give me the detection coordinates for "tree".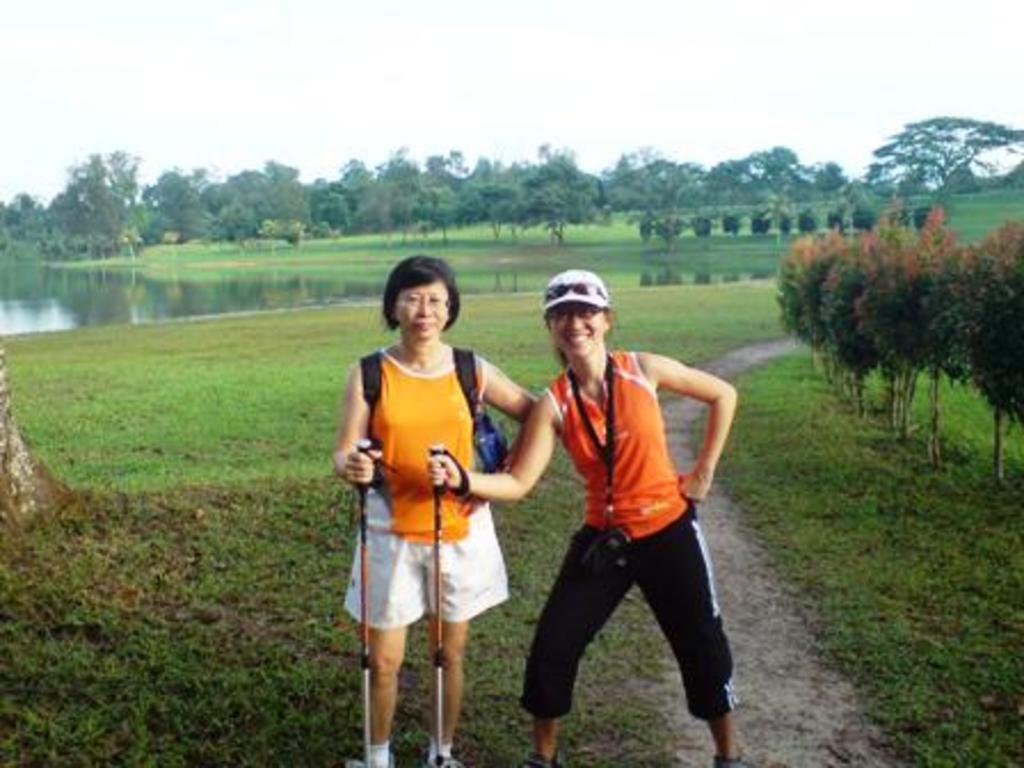
select_region(425, 144, 530, 254).
